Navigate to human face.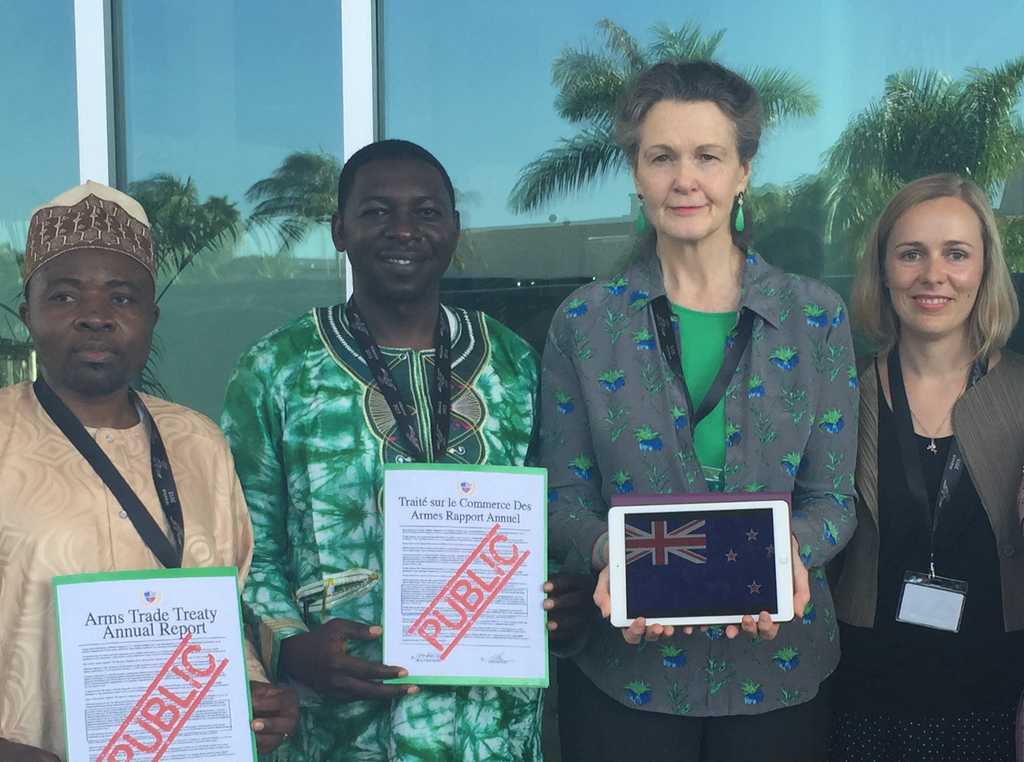
Navigation target: [left=628, top=95, right=740, bottom=241].
